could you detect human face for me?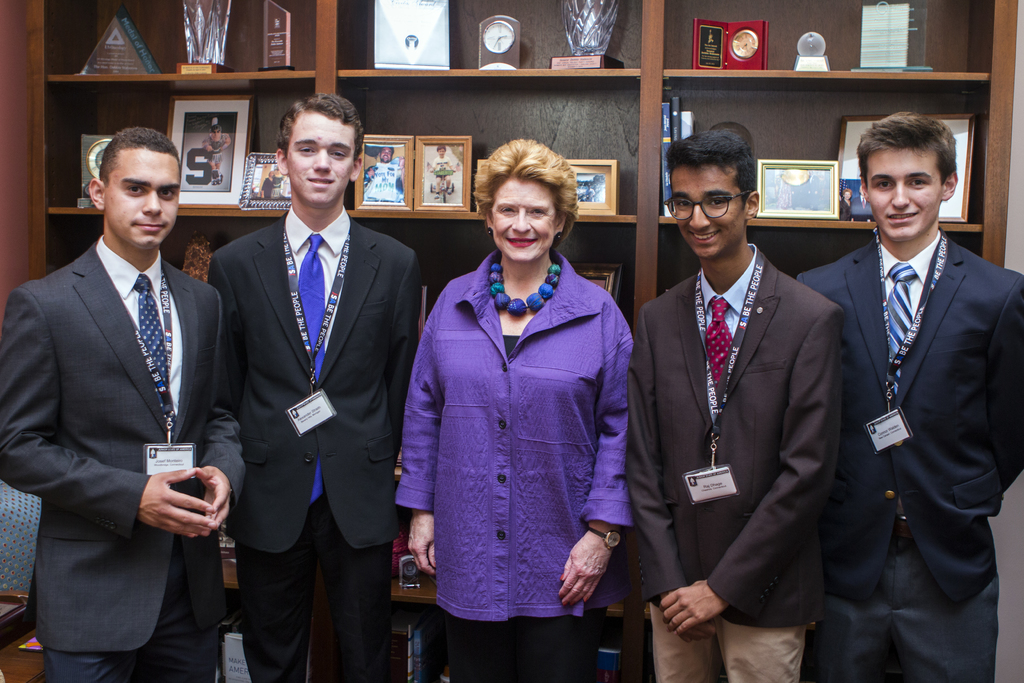
Detection result: 436:147:446:156.
